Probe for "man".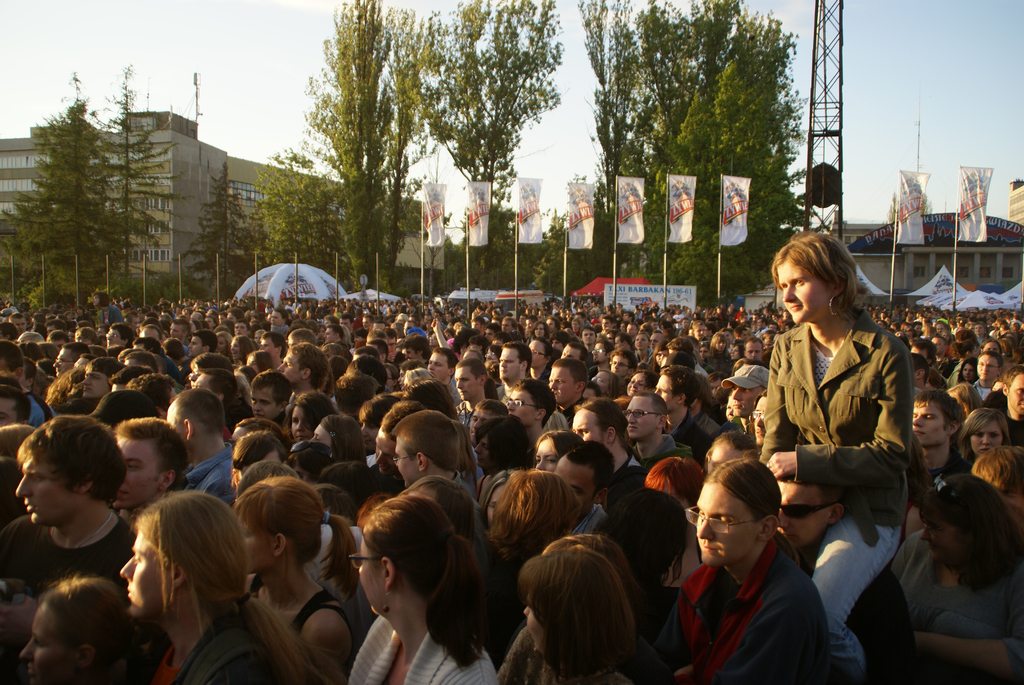
Probe result: (910, 340, 932, 363).
